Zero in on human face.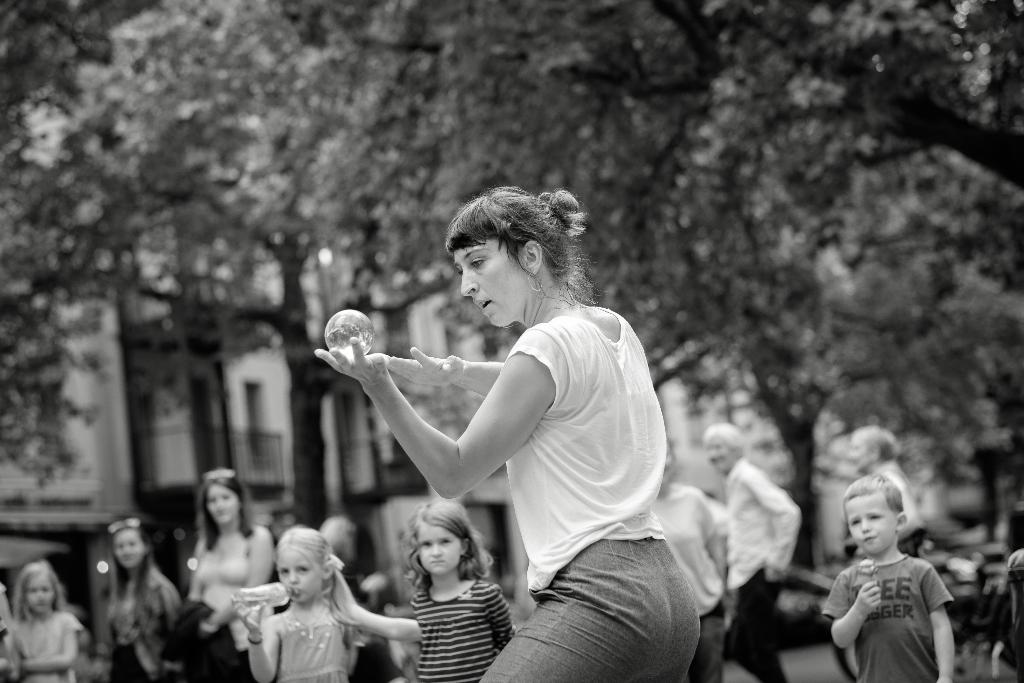
Zeroed in: box(278, 548, 323, 601).
